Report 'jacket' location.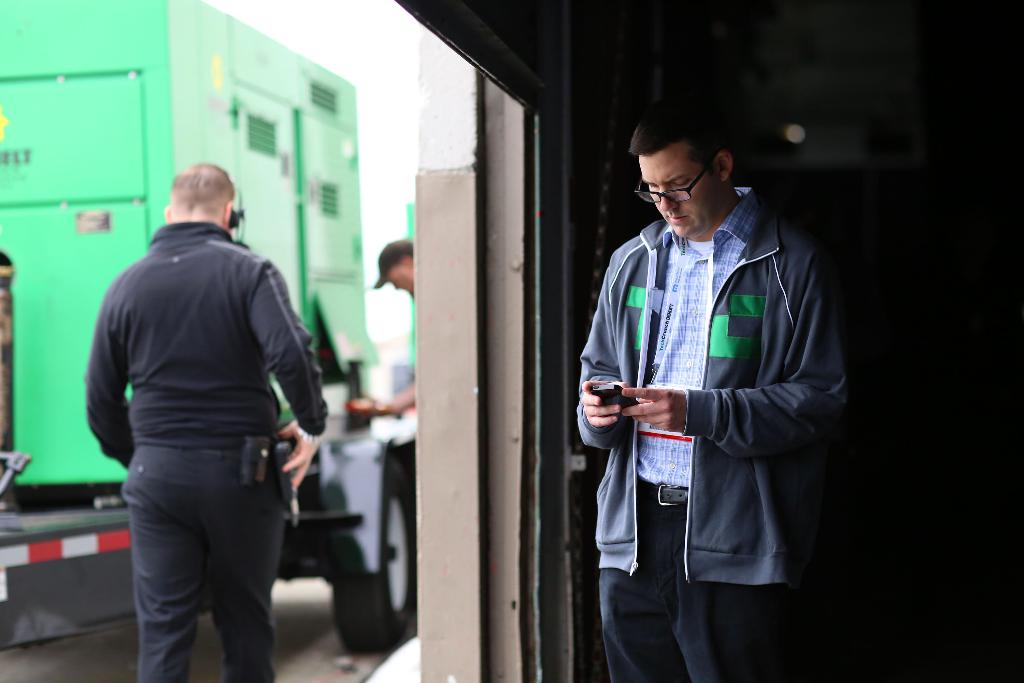
Report: rect(84, 222, 331, 466).
